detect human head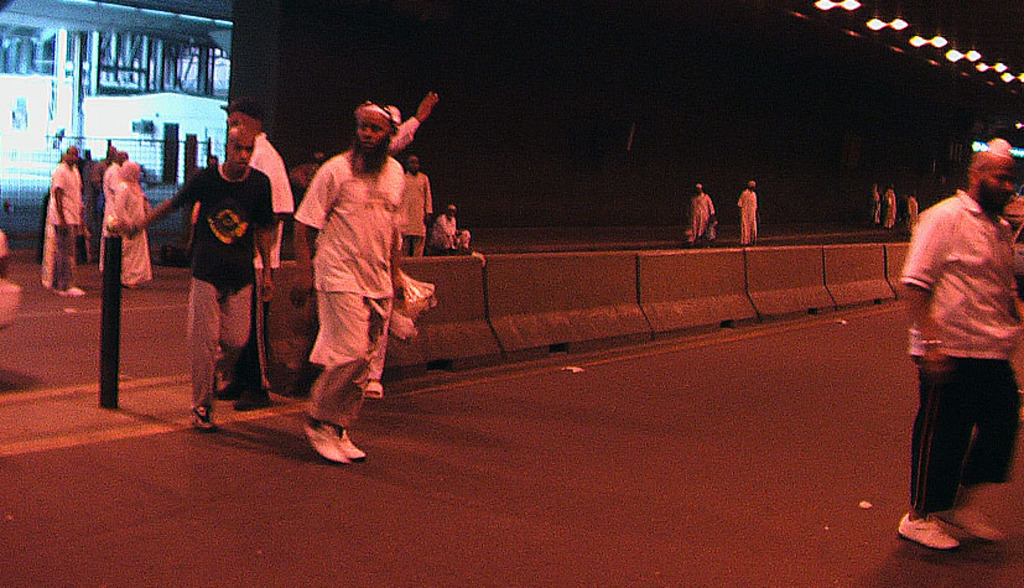
left=446, top=202, right=456, bottom=215
